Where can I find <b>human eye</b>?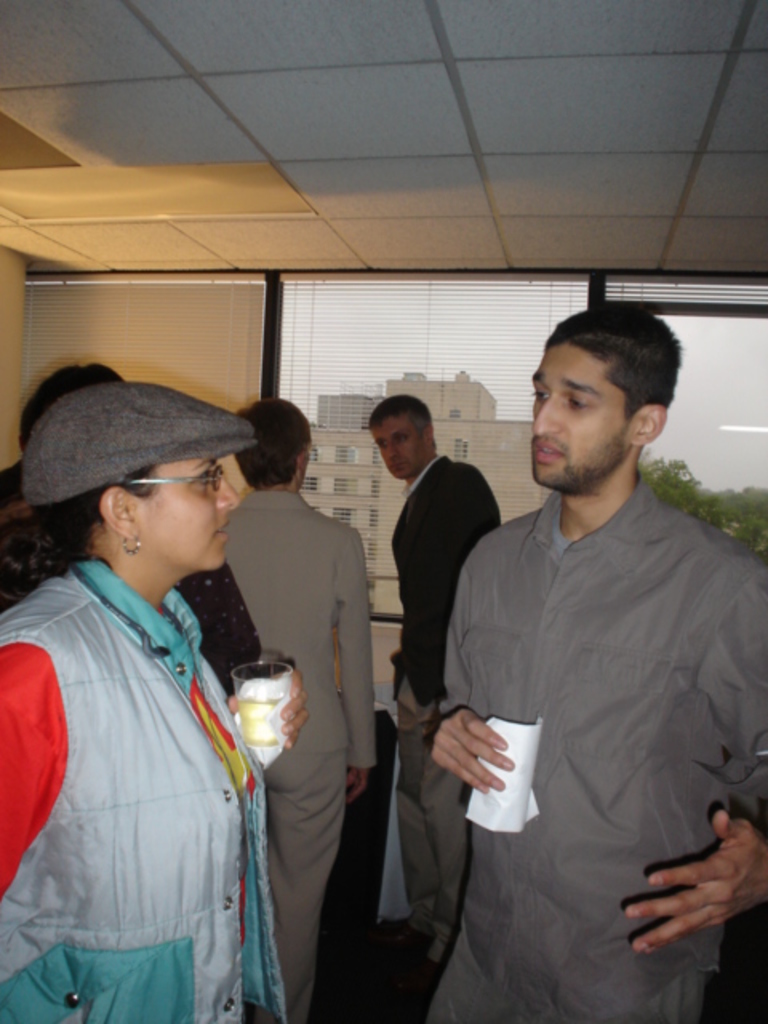
You can find it at box=[566, 386, 590, 416].
